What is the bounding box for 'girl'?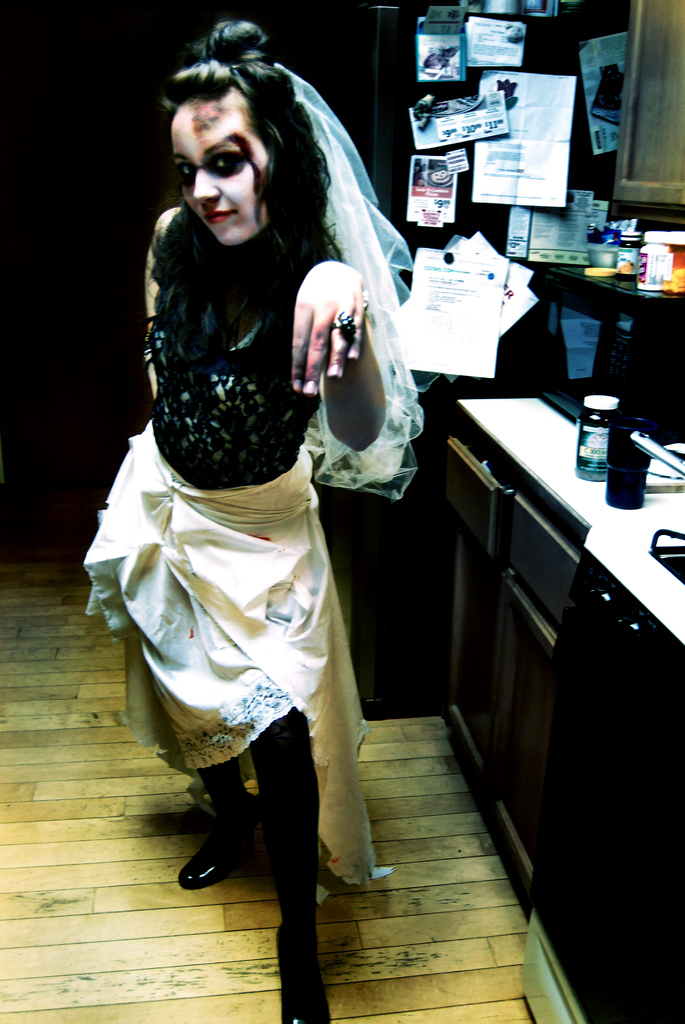
{"left": 86, "top": 19, "right": 425, "bottom": 1023}.
